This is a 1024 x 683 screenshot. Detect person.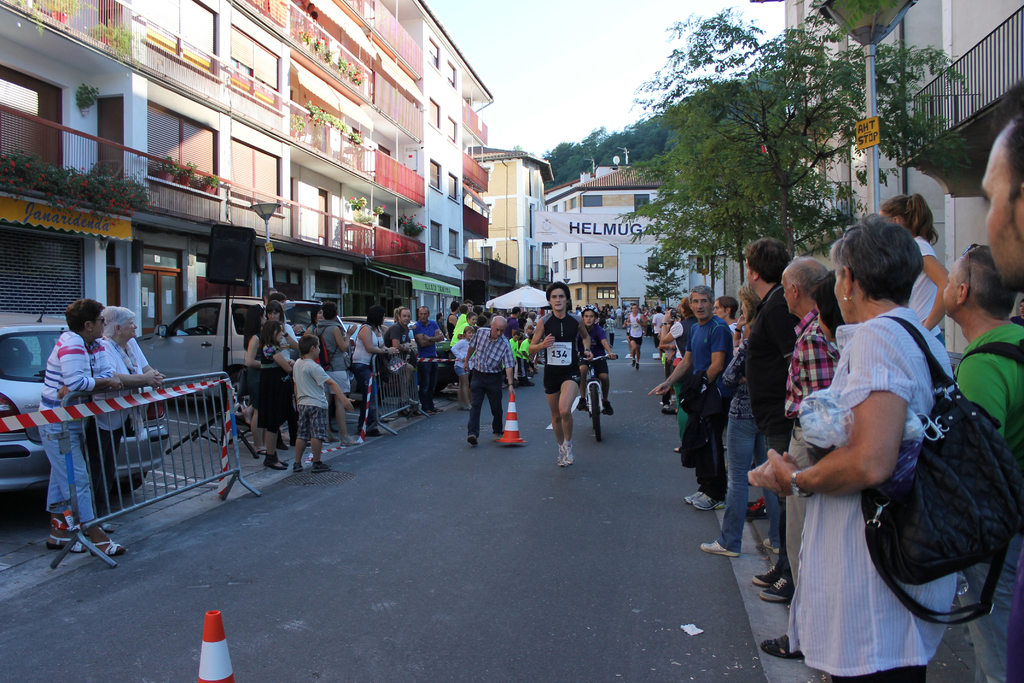
[808, 269, 848, 345].
